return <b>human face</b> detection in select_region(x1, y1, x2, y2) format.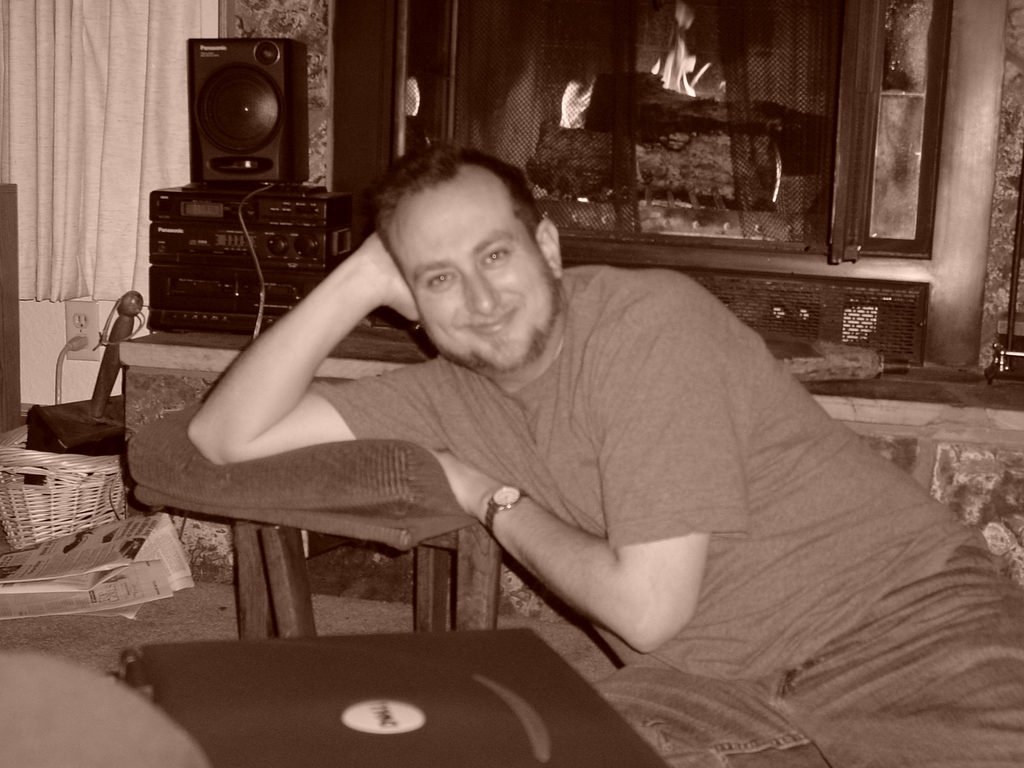
select_region(387, 165, 554, 374).
